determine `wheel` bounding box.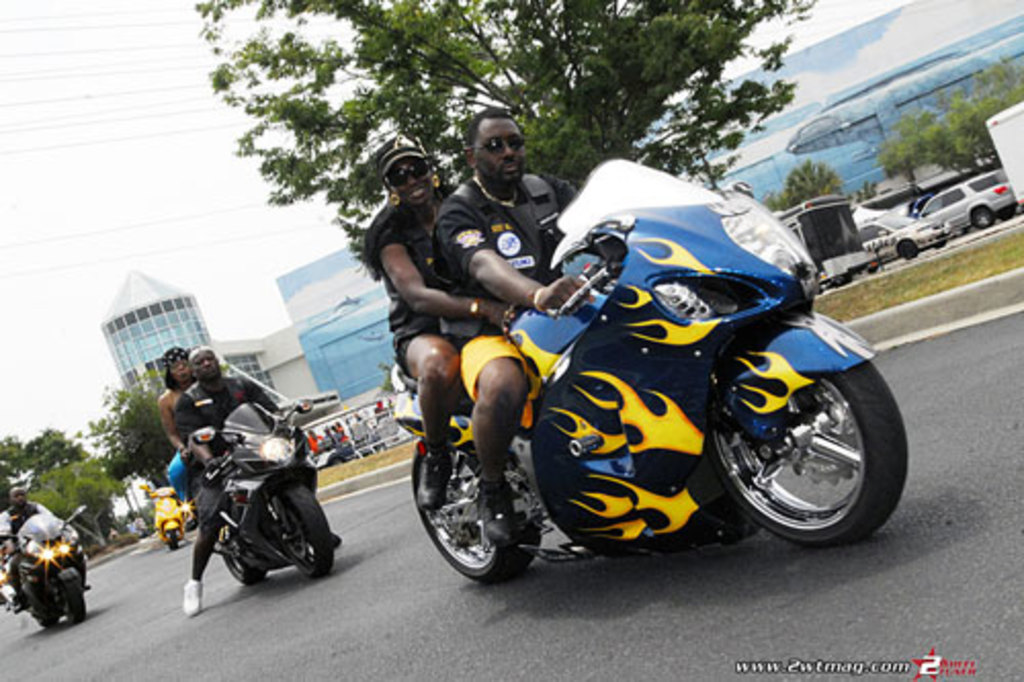
Determined: 895/238/918/258.
